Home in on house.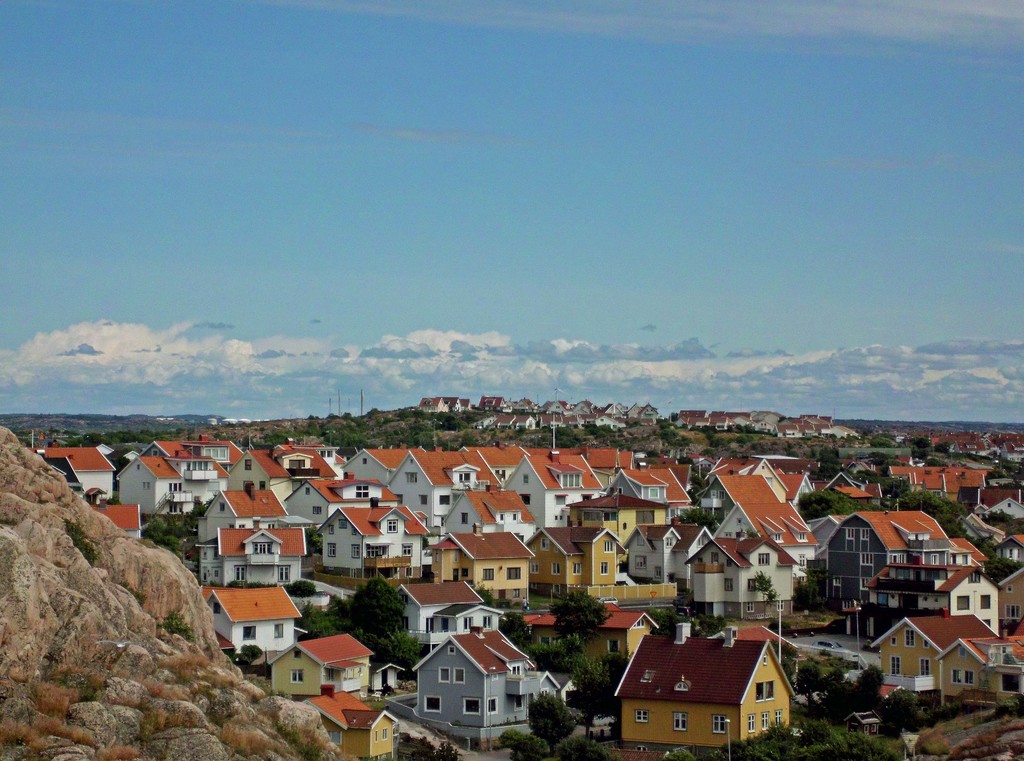
Homed in at l=369, t=665, r=406, b=697.
